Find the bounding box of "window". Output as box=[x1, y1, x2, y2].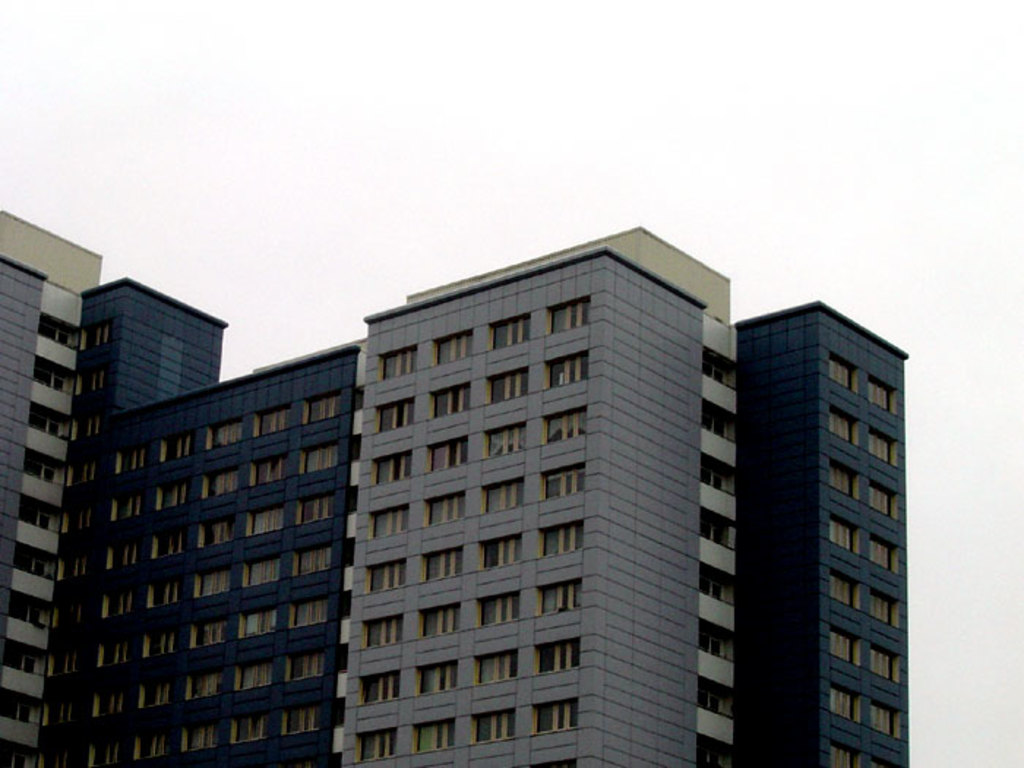
box=[866, 519, 897, 581].
